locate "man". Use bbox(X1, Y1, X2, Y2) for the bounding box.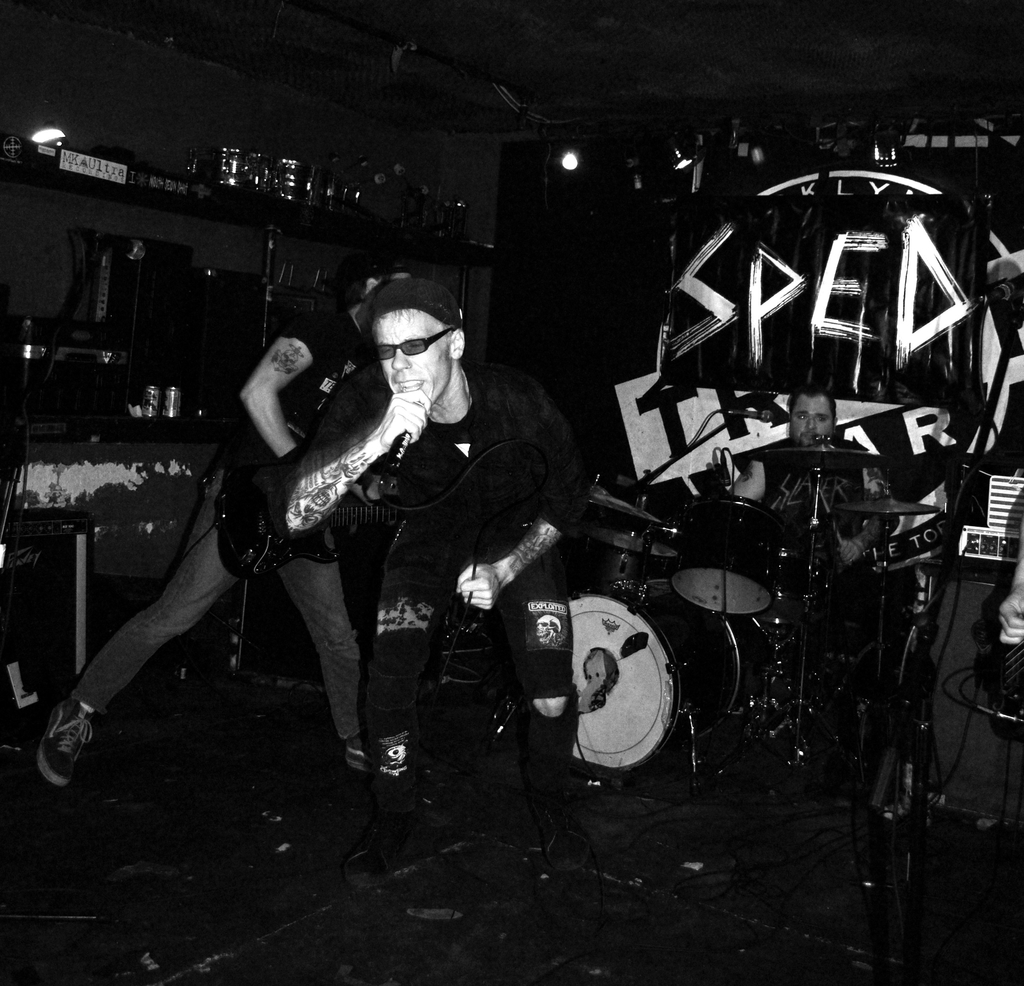
bbox(719, 382, 903, 564).
